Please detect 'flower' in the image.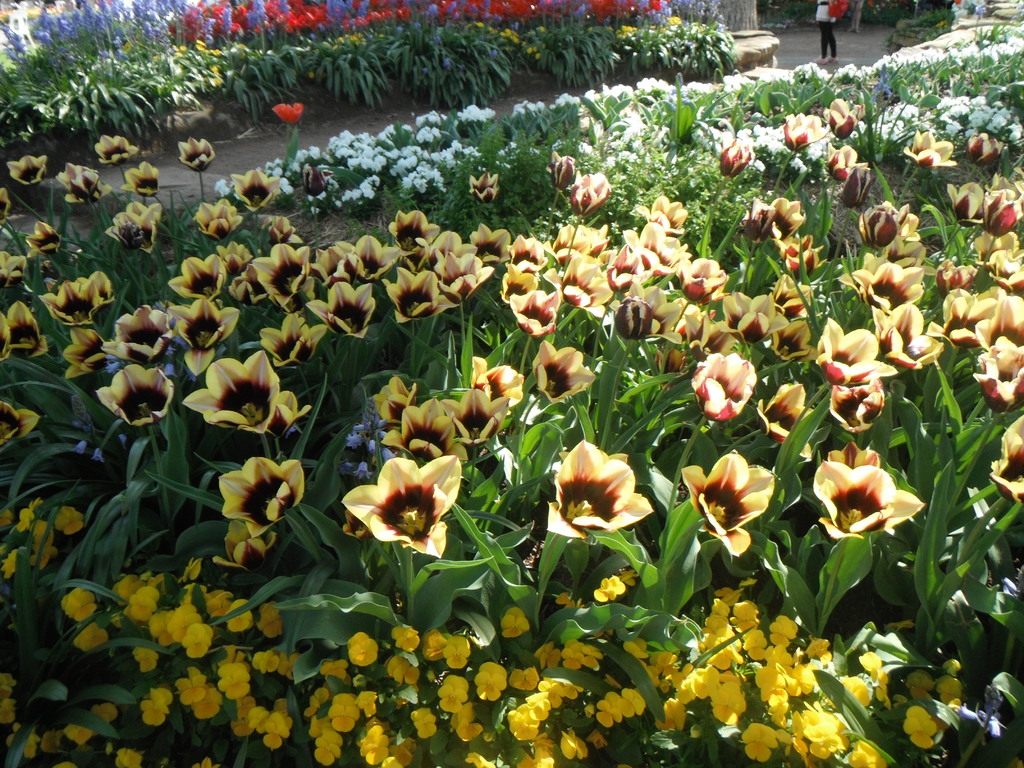
BBox(274, 104, 305, 125).
